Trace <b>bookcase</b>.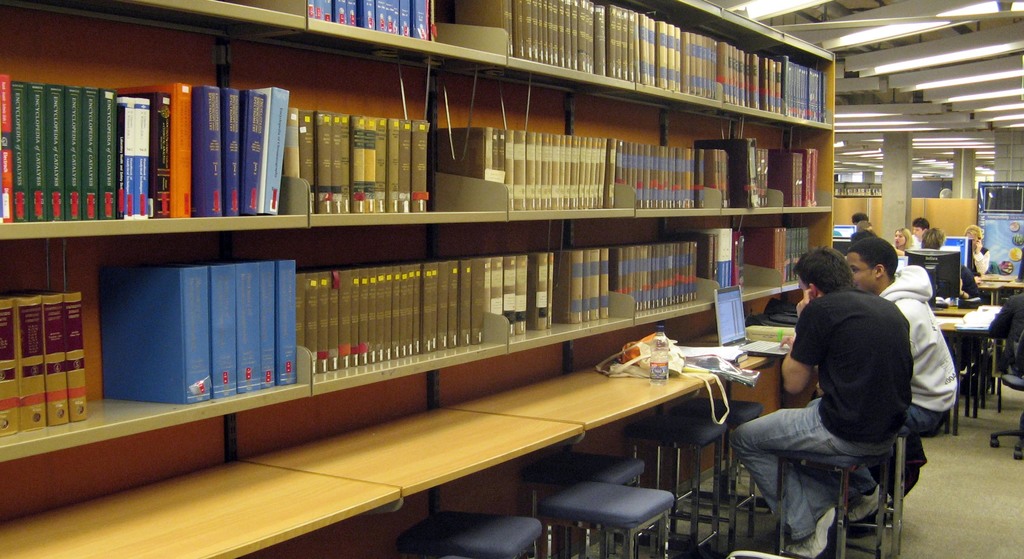
Traced to {"x1": 1, "y1": 16, "x2": 879, "y2": 529}.
